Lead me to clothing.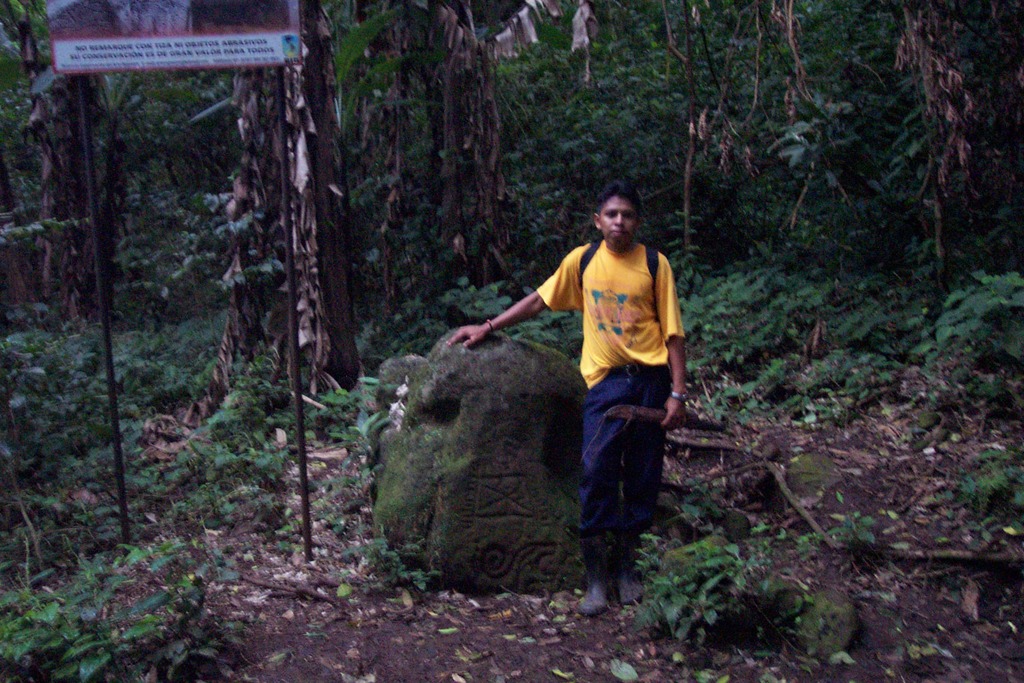
Lead to <bbox>548, 241, 683, 587</bbox>.
